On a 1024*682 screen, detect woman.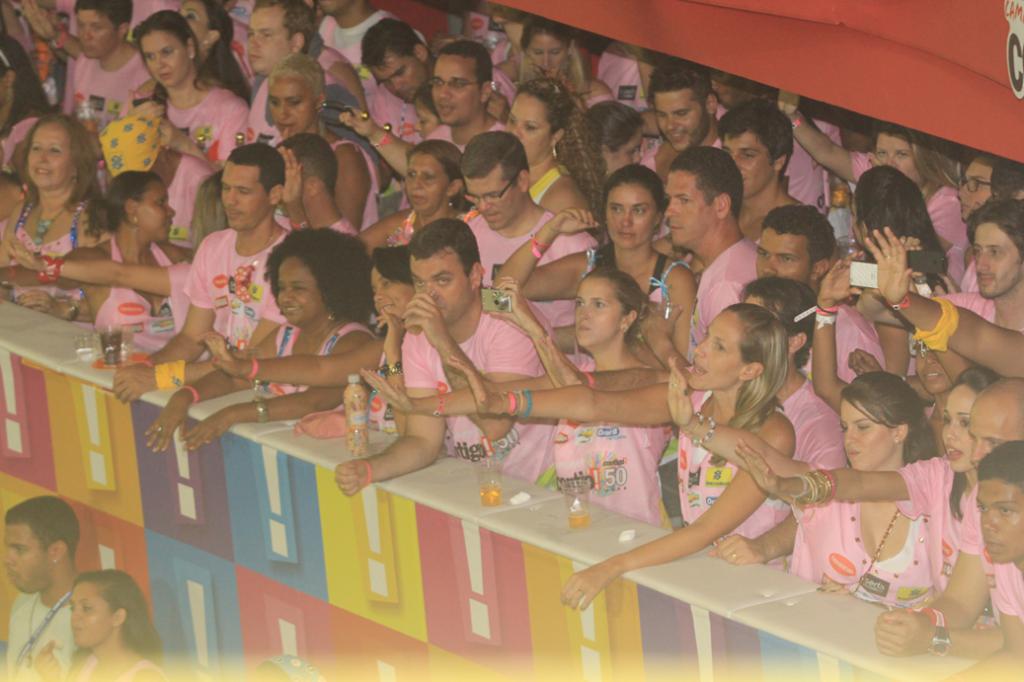
locate(354, 266, 685, 520).
